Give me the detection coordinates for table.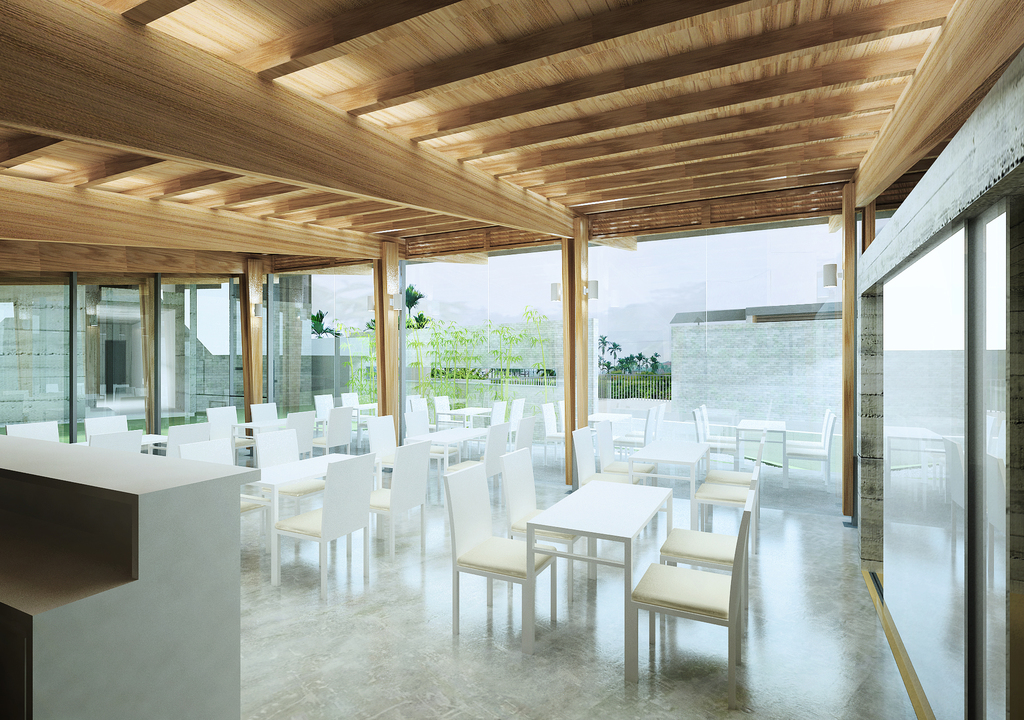
<box>627,433,714,505</box>.
